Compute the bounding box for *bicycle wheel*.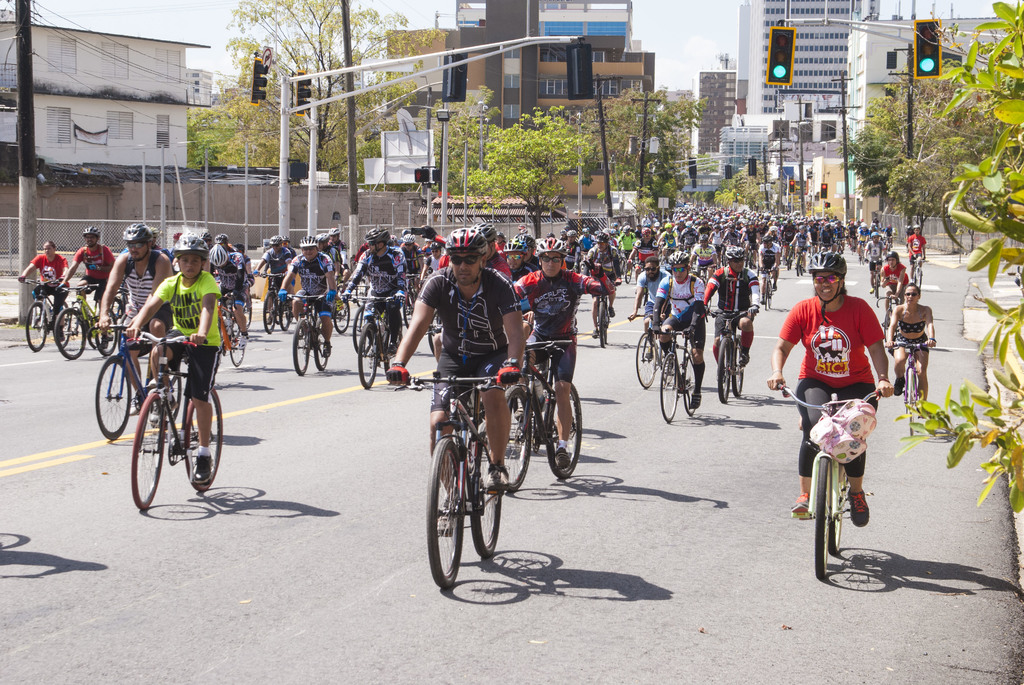
<region>354, 320, 379, 388</region>.
